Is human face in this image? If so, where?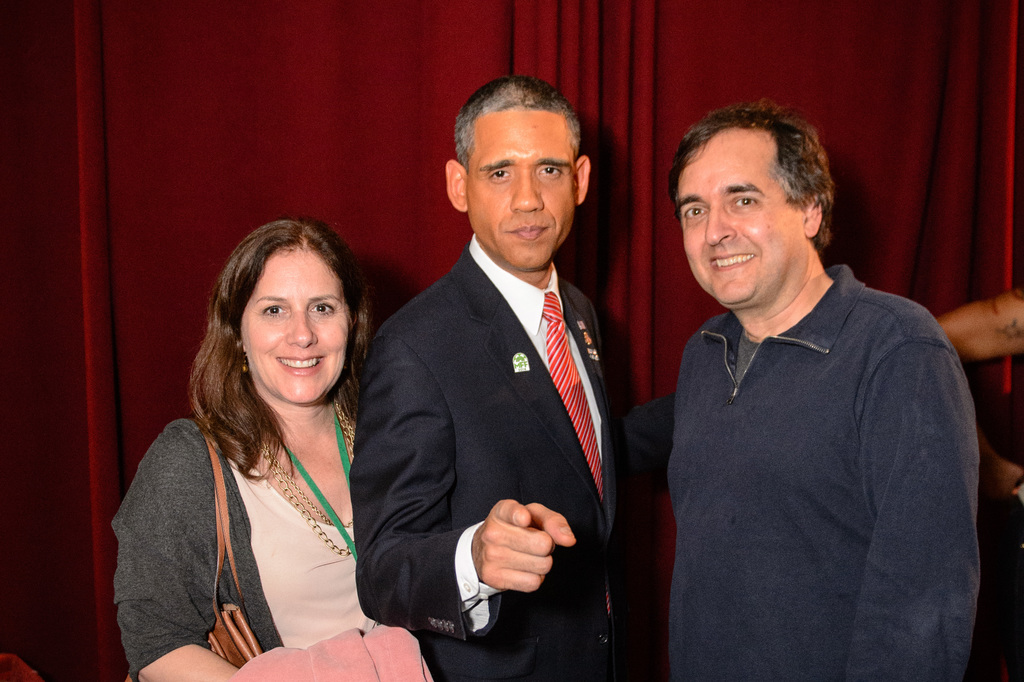
Yes, at box(682, 127, 797, 300).
